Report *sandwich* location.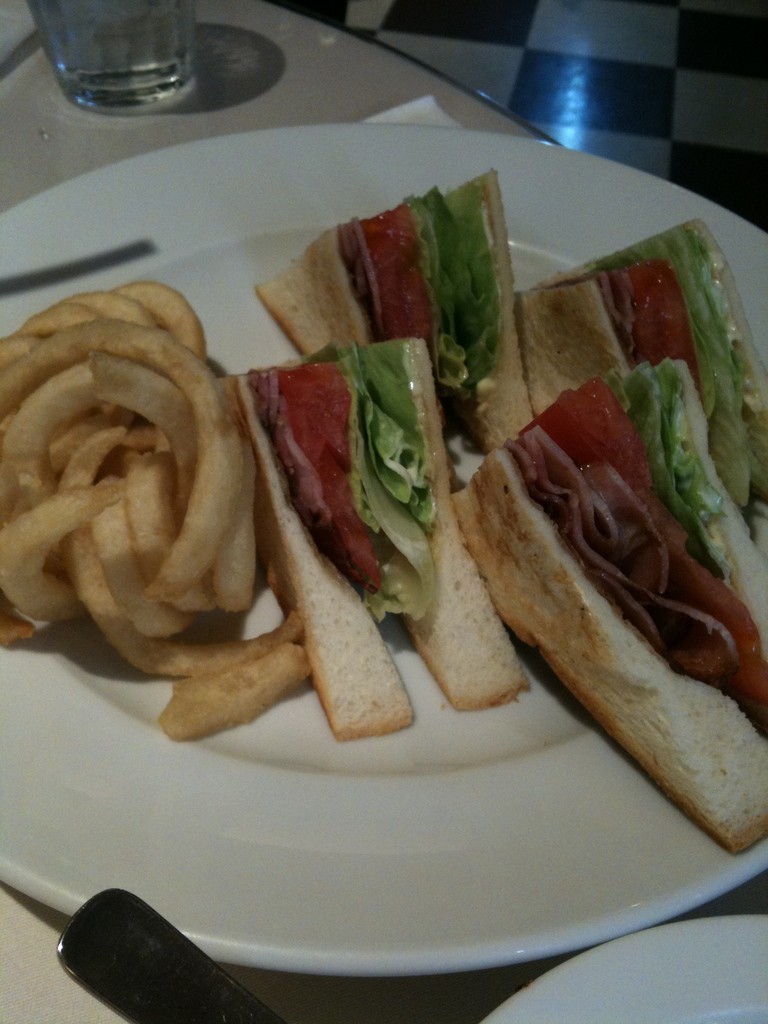
Report: bbox(255, 168, 540, 445).
